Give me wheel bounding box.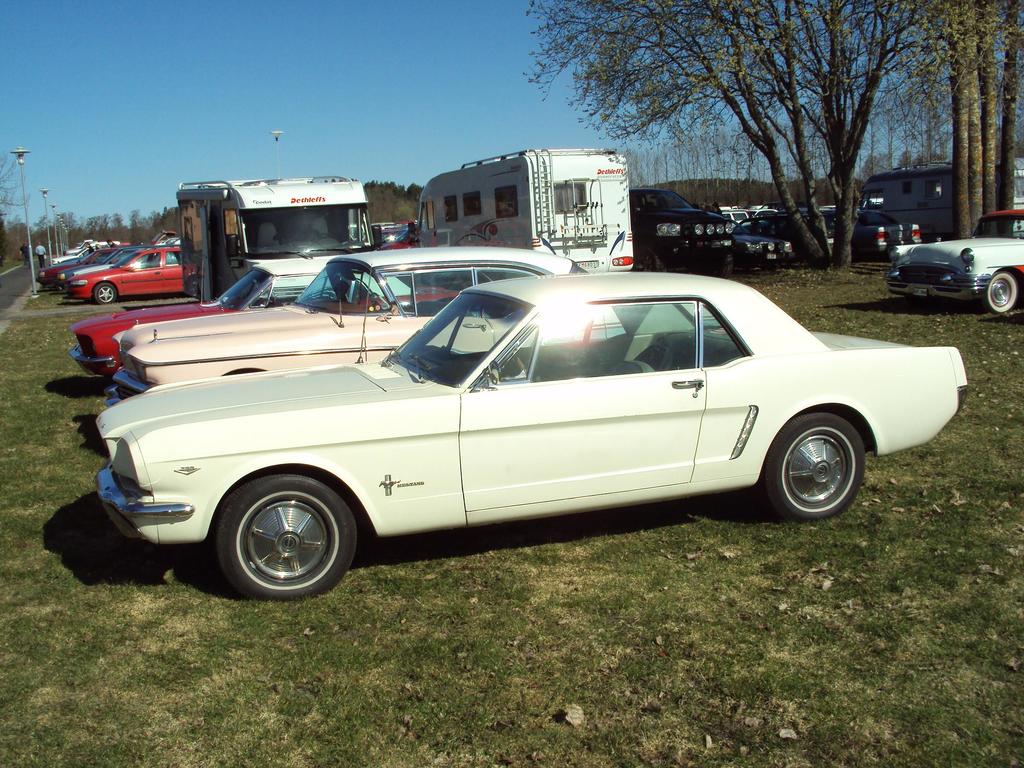
BBox(758, 419, 854, 519).
